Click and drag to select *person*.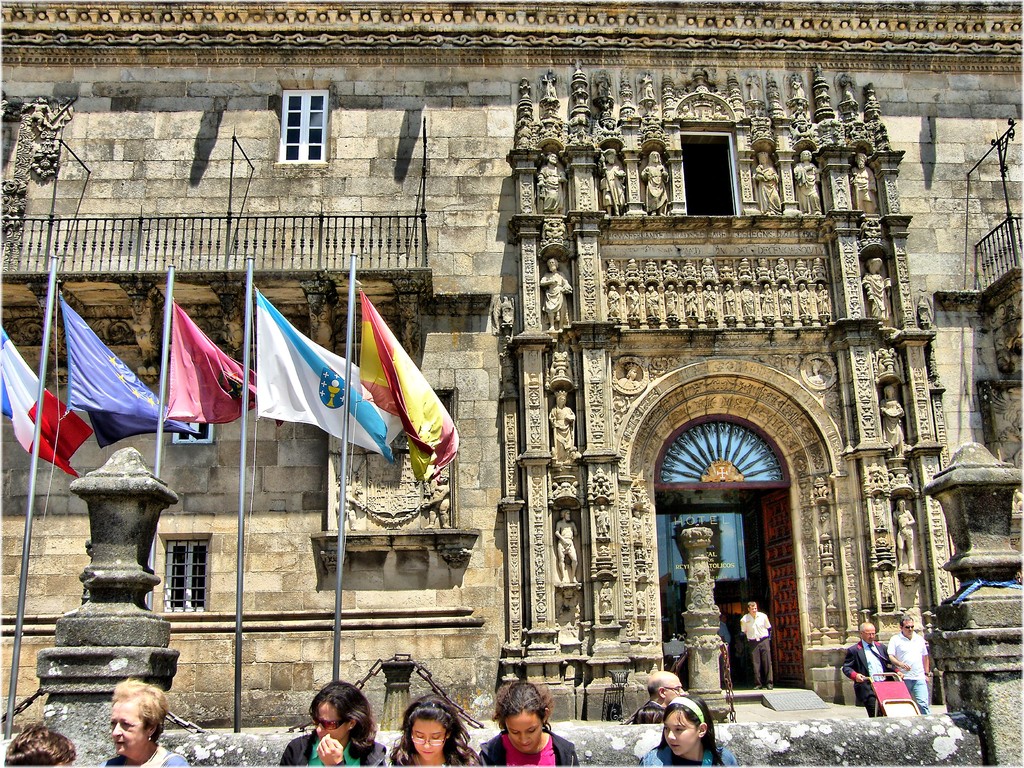
Selection: bbox=(684, 284, 698, 314).
